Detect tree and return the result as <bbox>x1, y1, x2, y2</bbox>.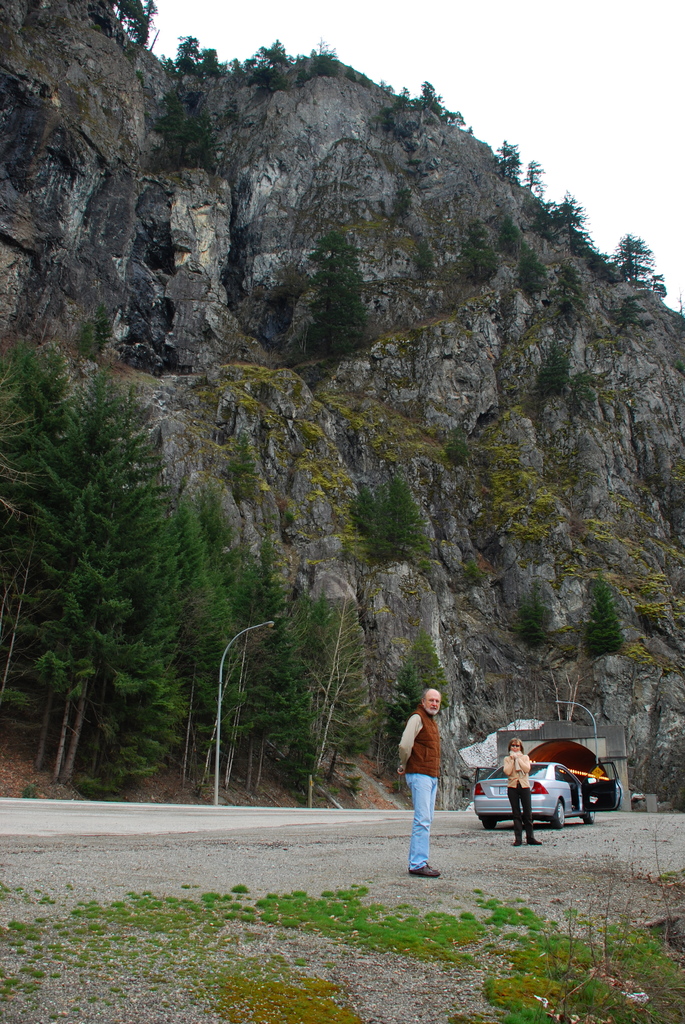
<bbox>579, 567, 625, 665</bbox>.
